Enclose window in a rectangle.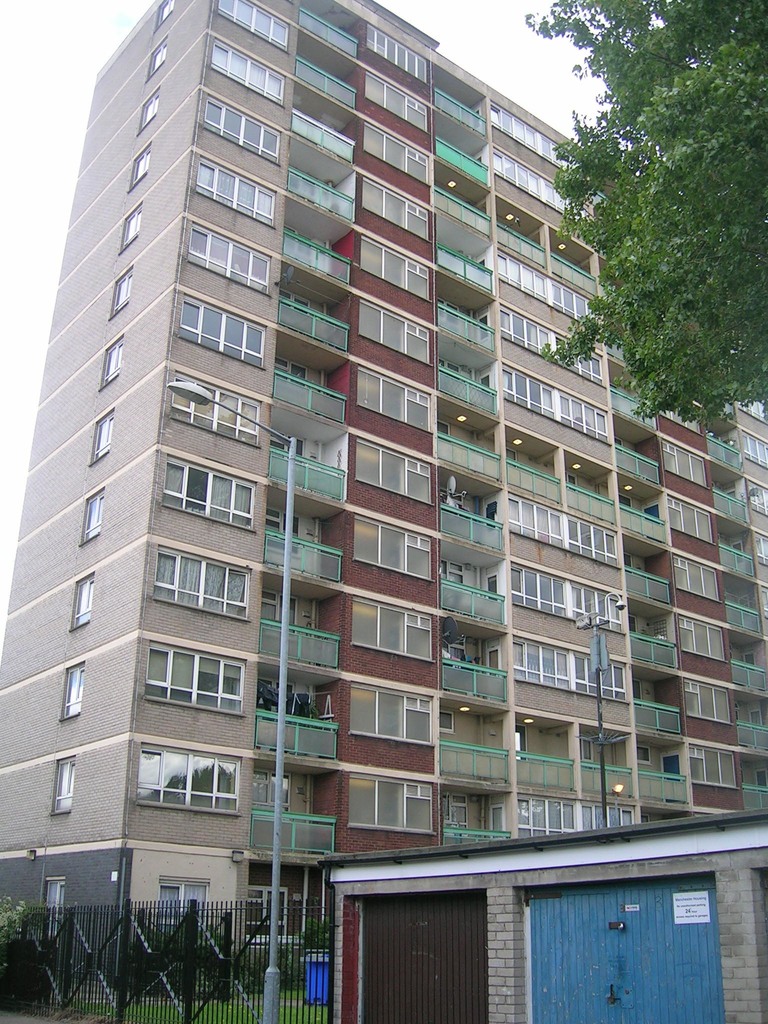
[left=488, top=147, right=574, bottom=214].
